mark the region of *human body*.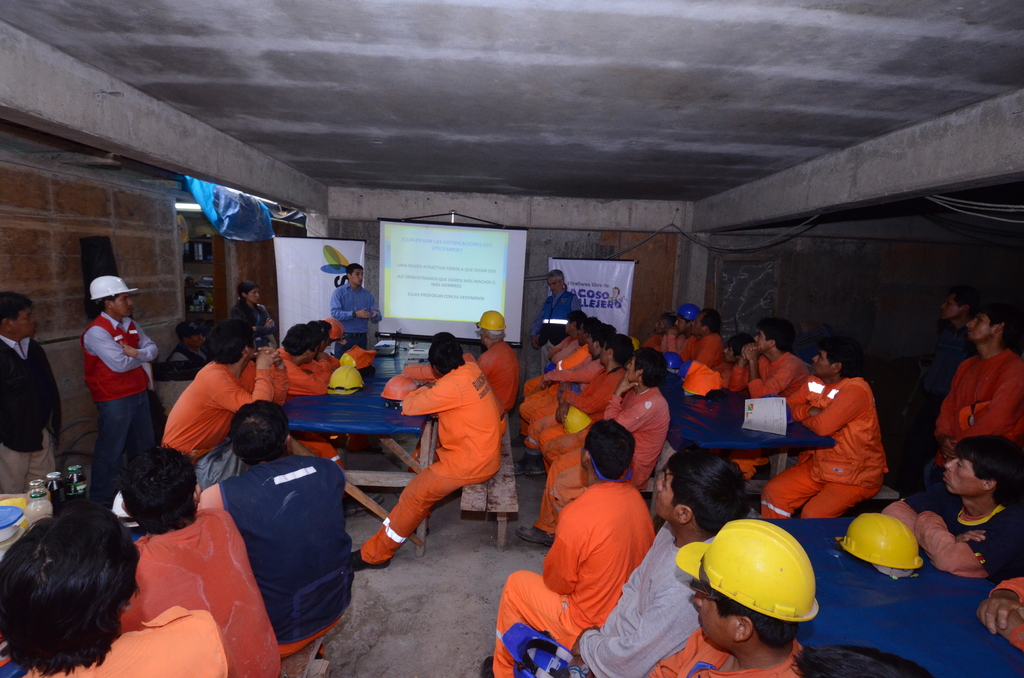
Region: [650,619,796,677].
